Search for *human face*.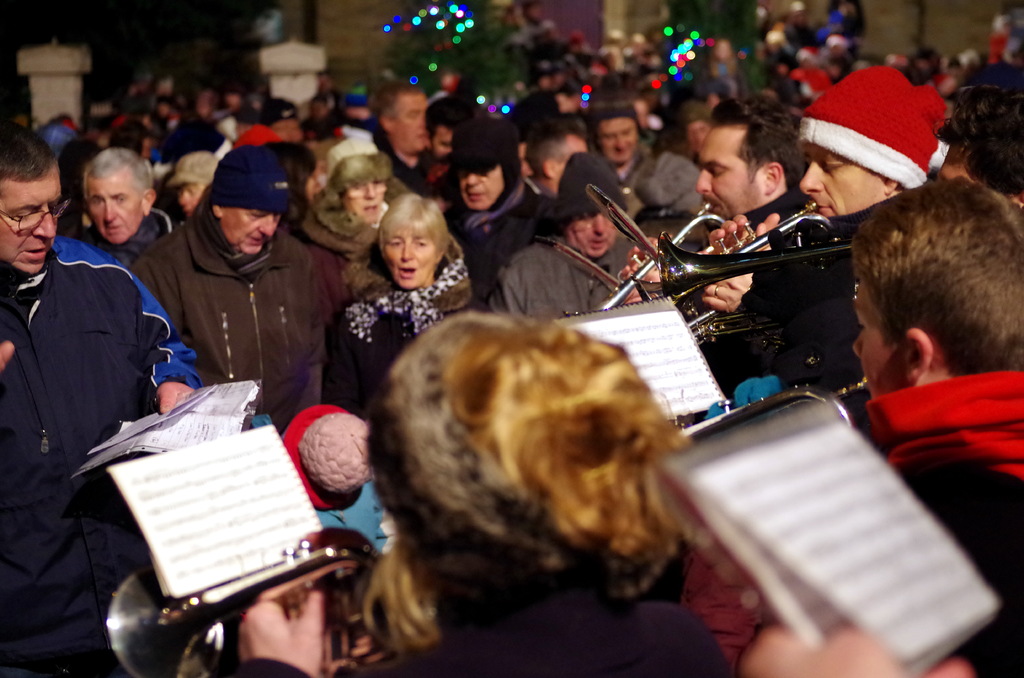
Found at <box>387,236,439,291</box>.
